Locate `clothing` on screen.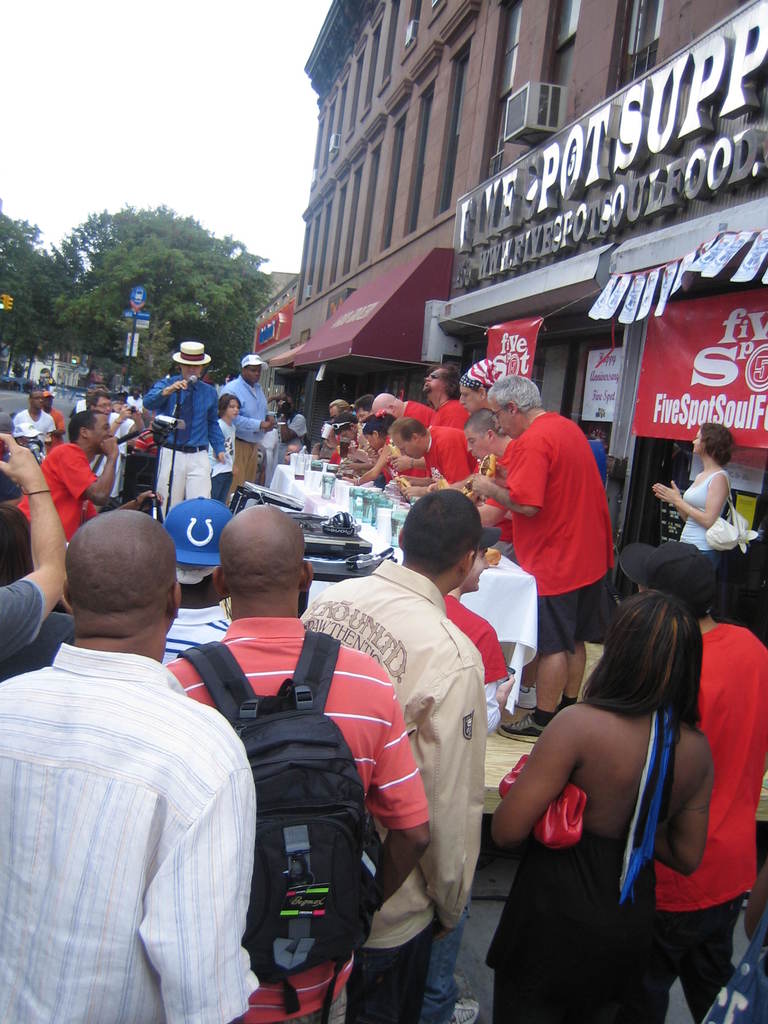
On screen at l=163, t=602, r=233, b=667.
